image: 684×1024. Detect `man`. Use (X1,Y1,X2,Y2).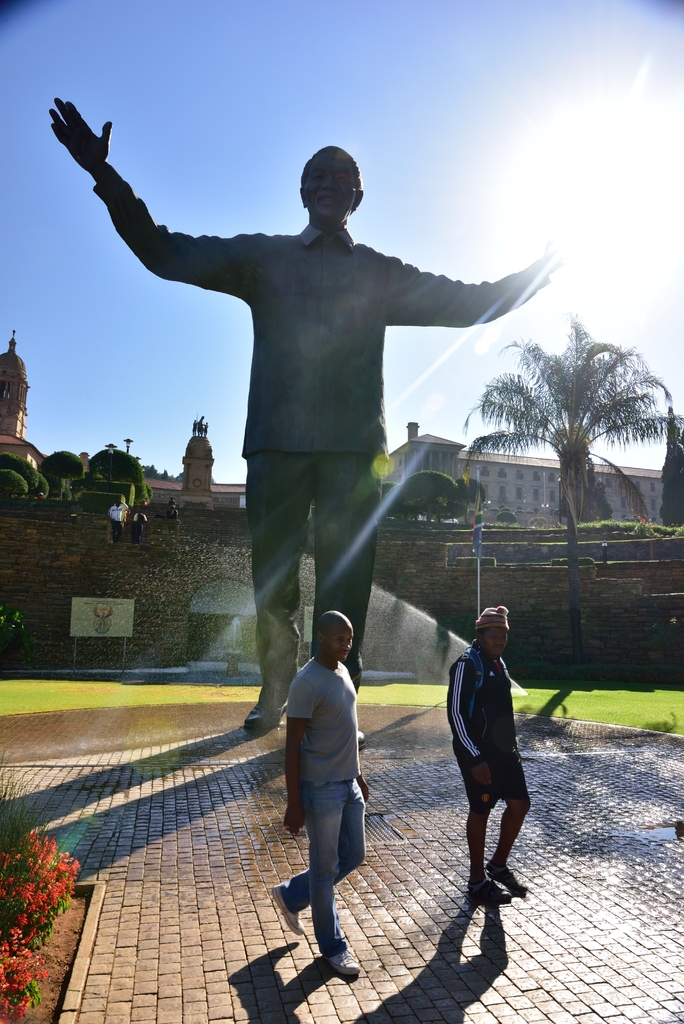
(111,502,124,545).
